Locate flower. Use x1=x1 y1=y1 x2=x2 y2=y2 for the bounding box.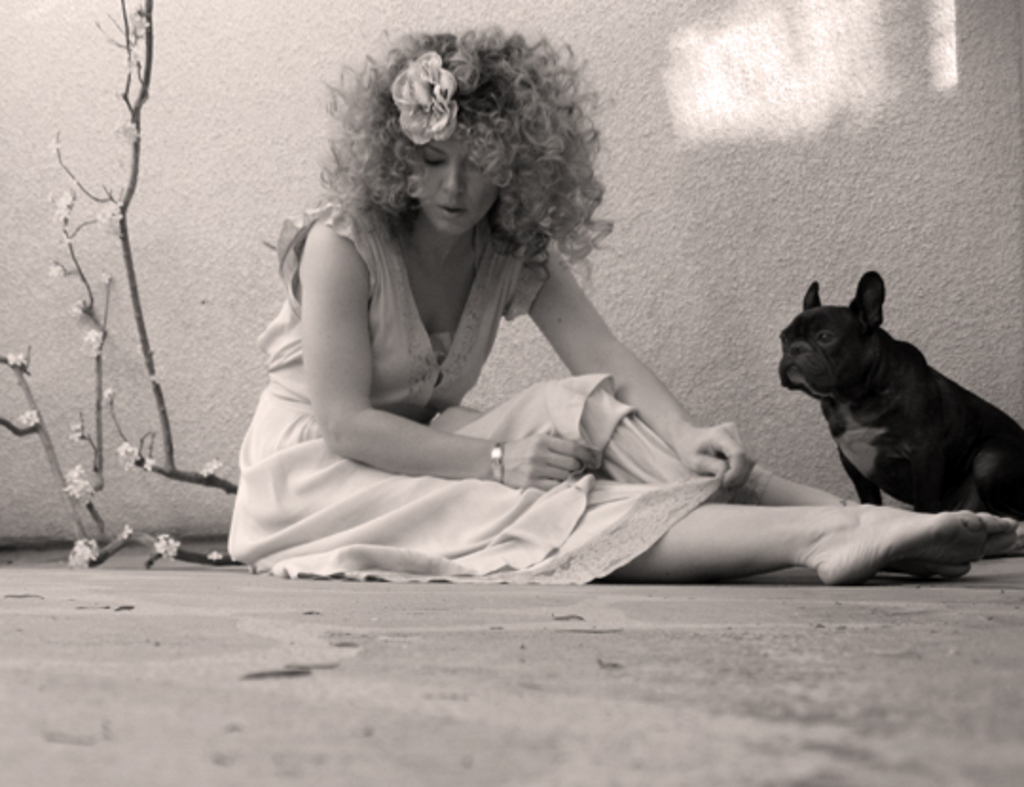
x1=199 y1=548 x2=229 y2=569.
